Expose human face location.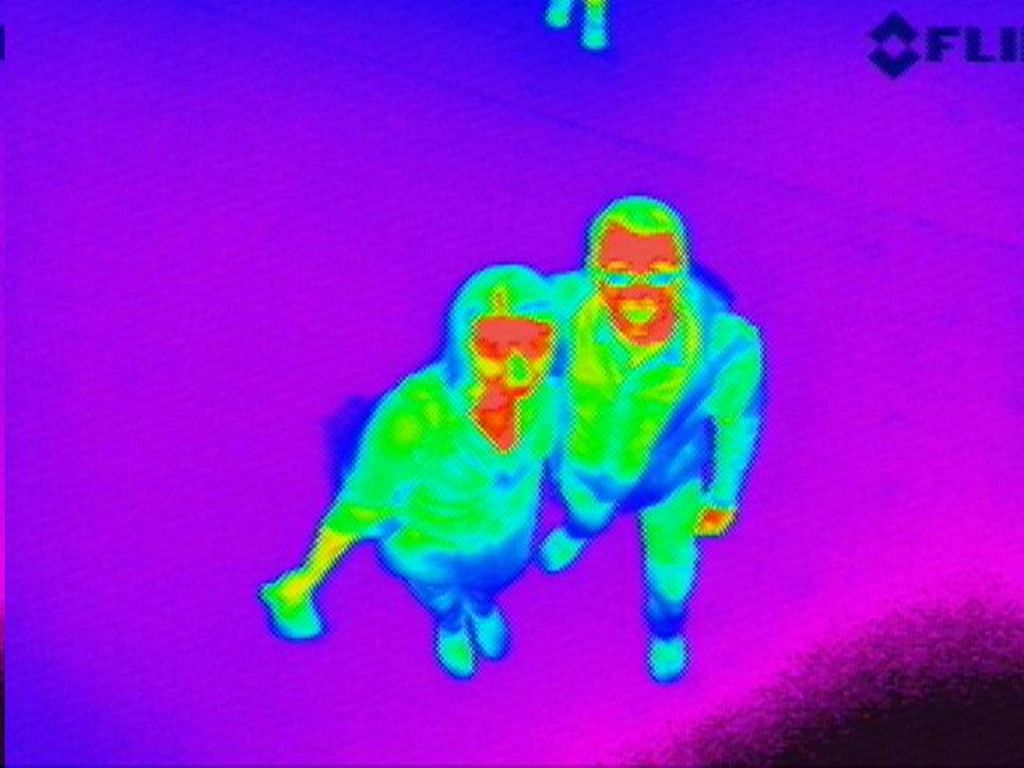
Exposed at <region>594, 222, 677, 338</region>.
